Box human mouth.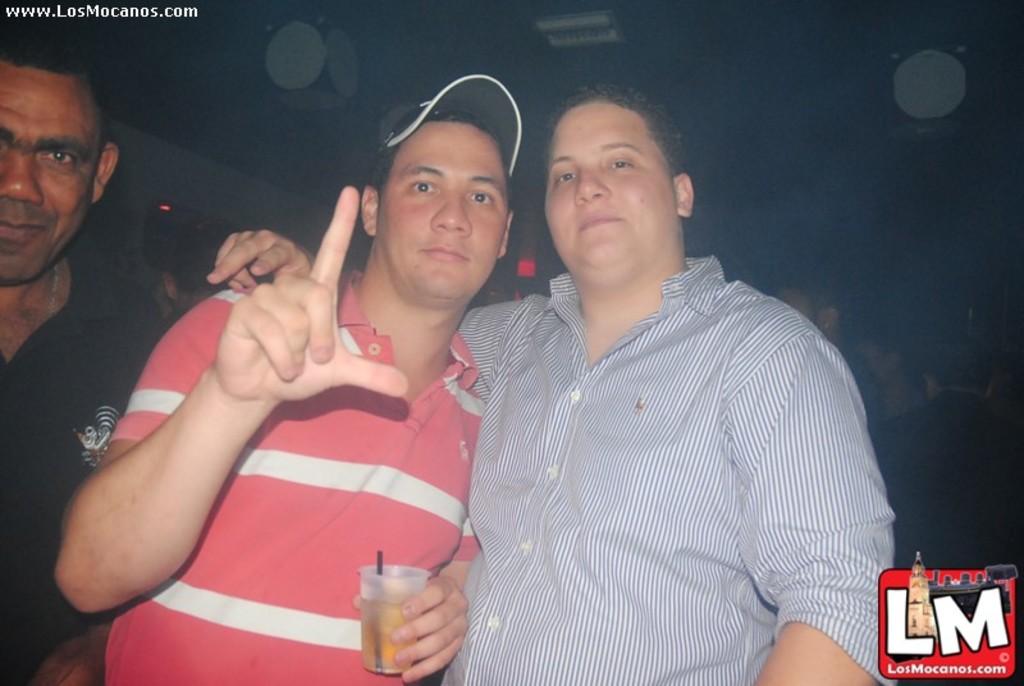
0,209,41,257.
